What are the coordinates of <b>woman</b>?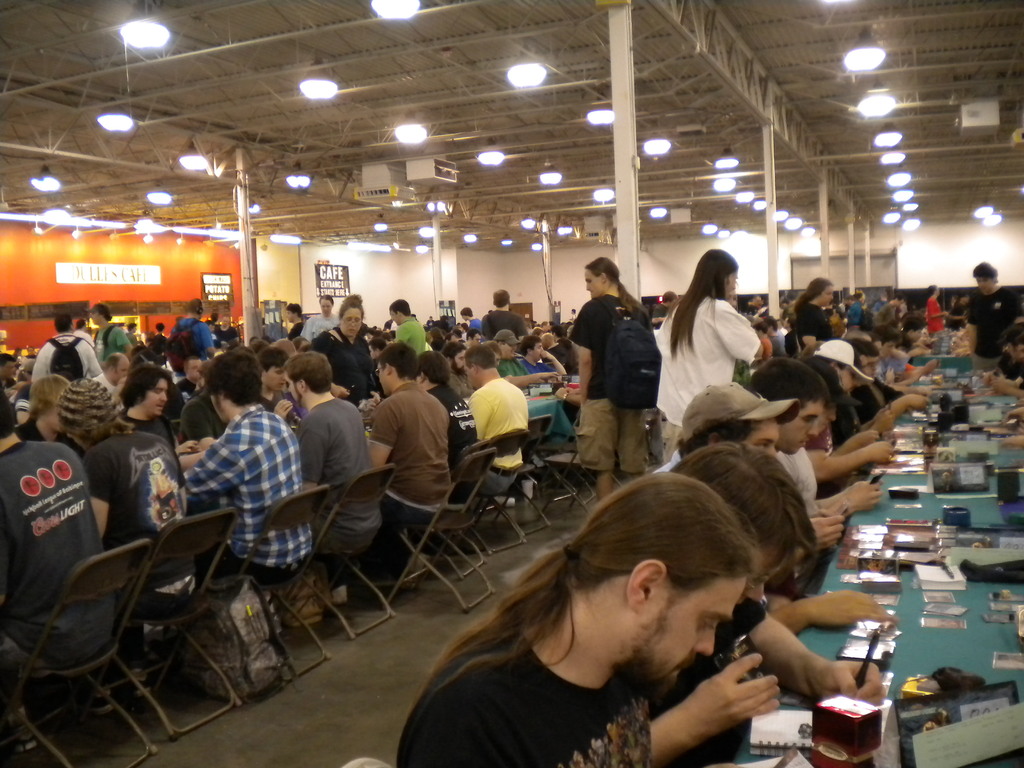
box=[310, 292, 381, 411].
